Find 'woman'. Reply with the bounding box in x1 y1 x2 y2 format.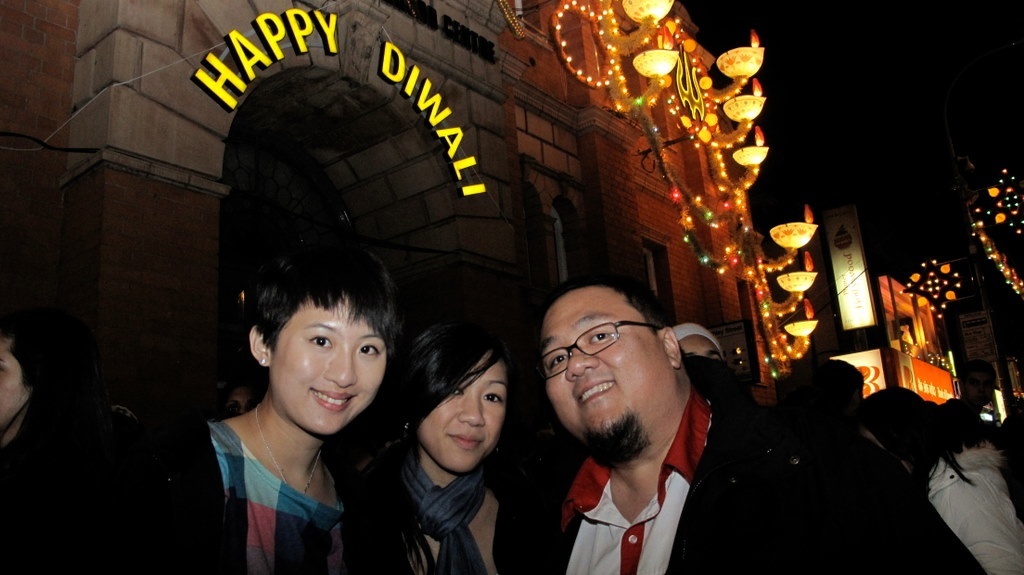
158 236 439 553.
